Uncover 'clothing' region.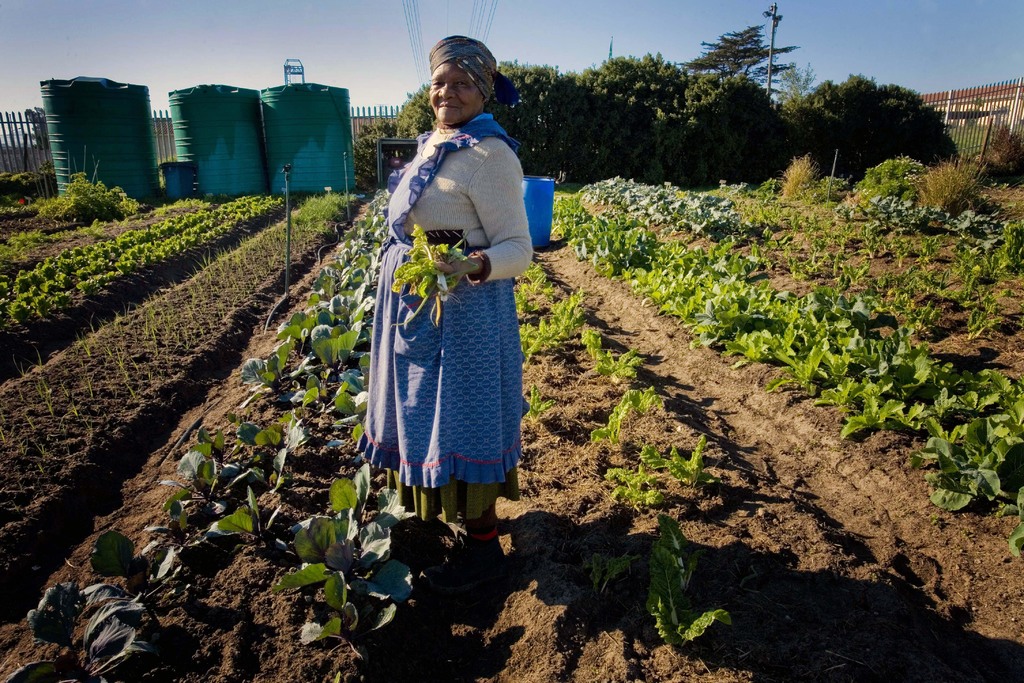
Uncovered: l=363, t=106, r=536, b=488.
